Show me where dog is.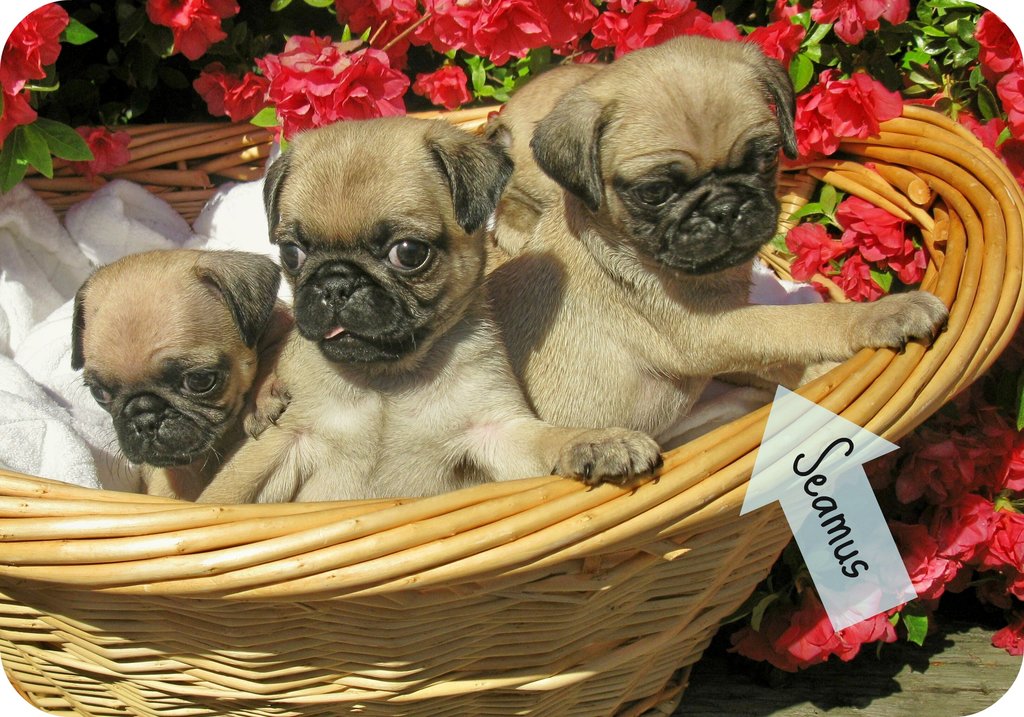
dog is at Rect(197, 117, 668, 499).
